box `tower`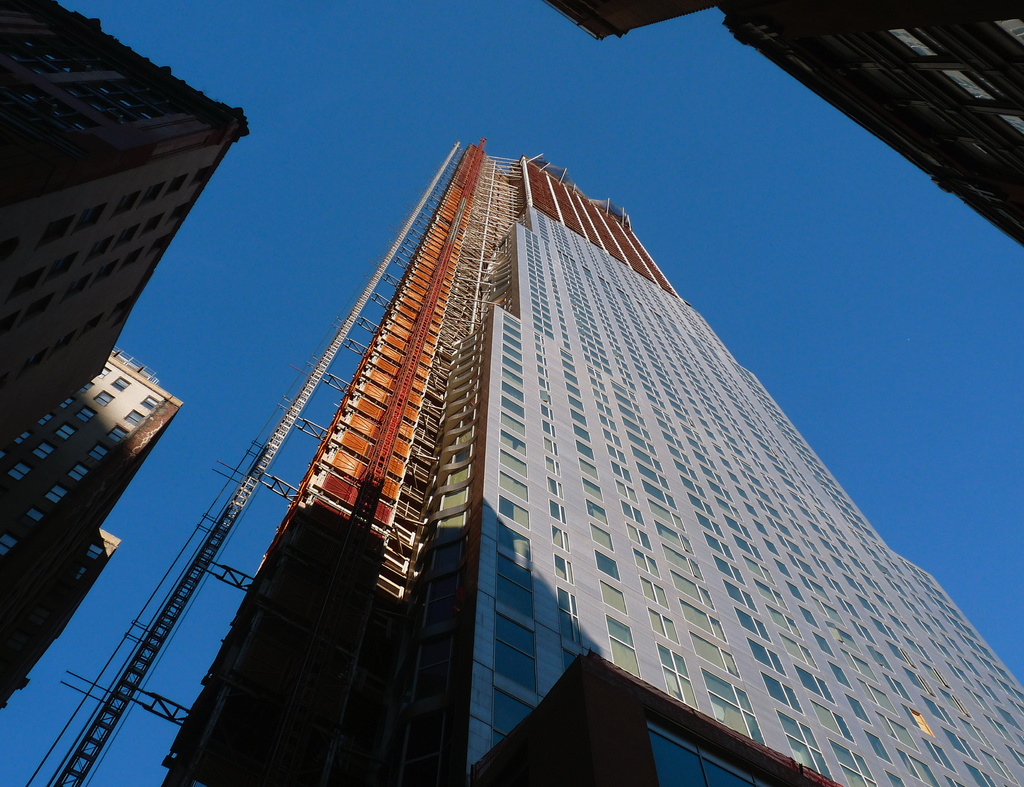
l=0, t=354, r=184, b=711
